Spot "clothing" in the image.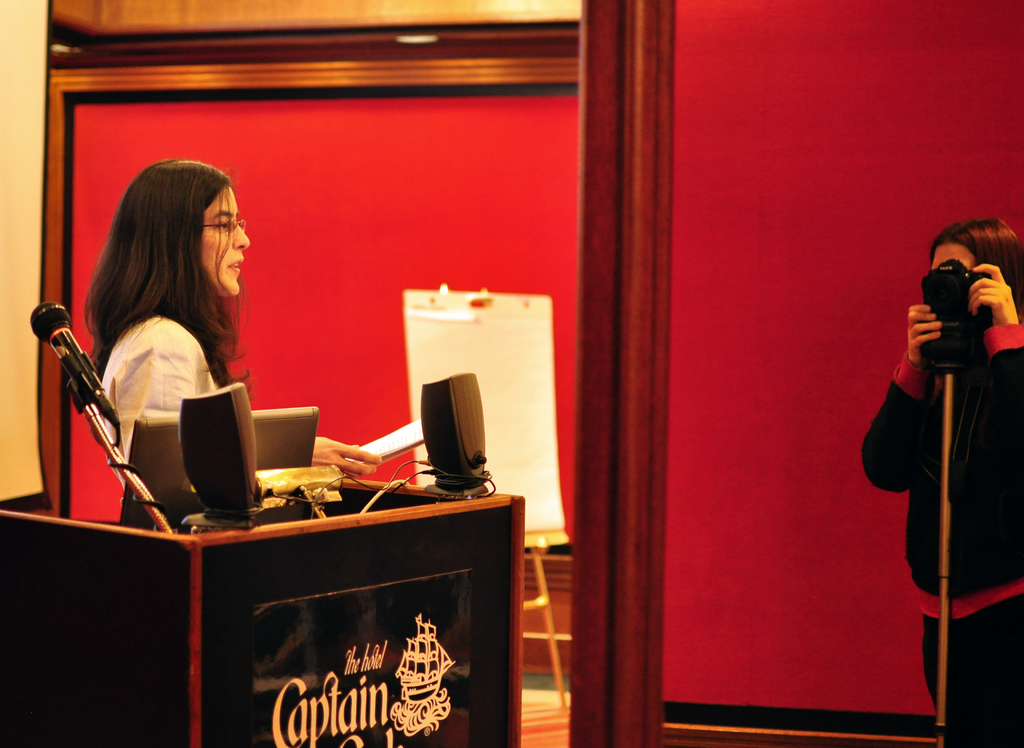
"clothing" found at 100,309,222,464.
